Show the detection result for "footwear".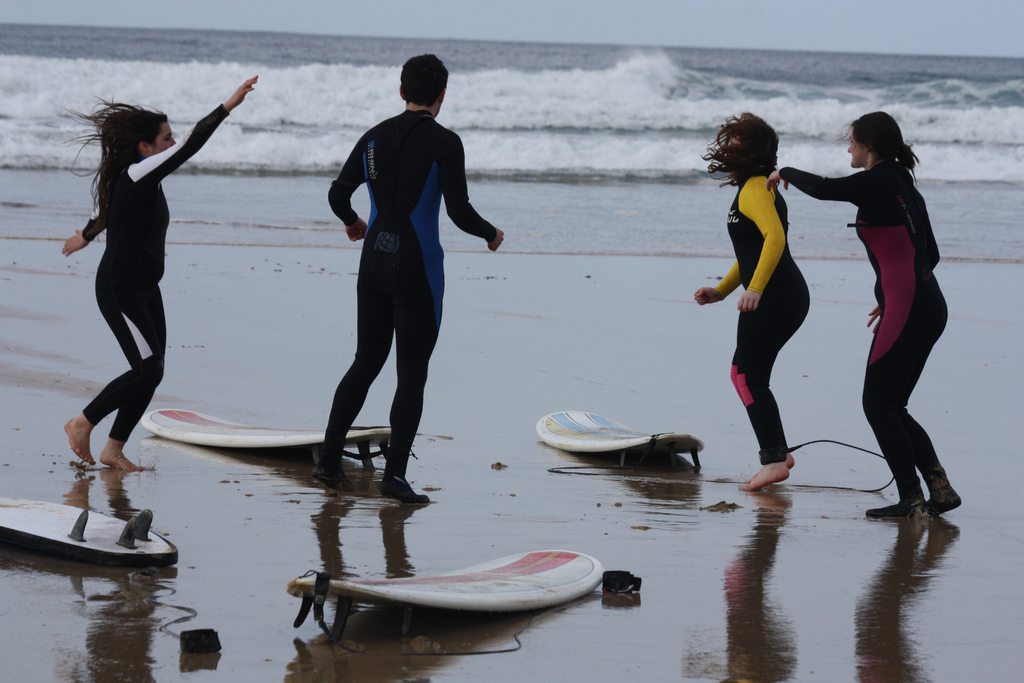
select_region(310, 465, 353, 494).
